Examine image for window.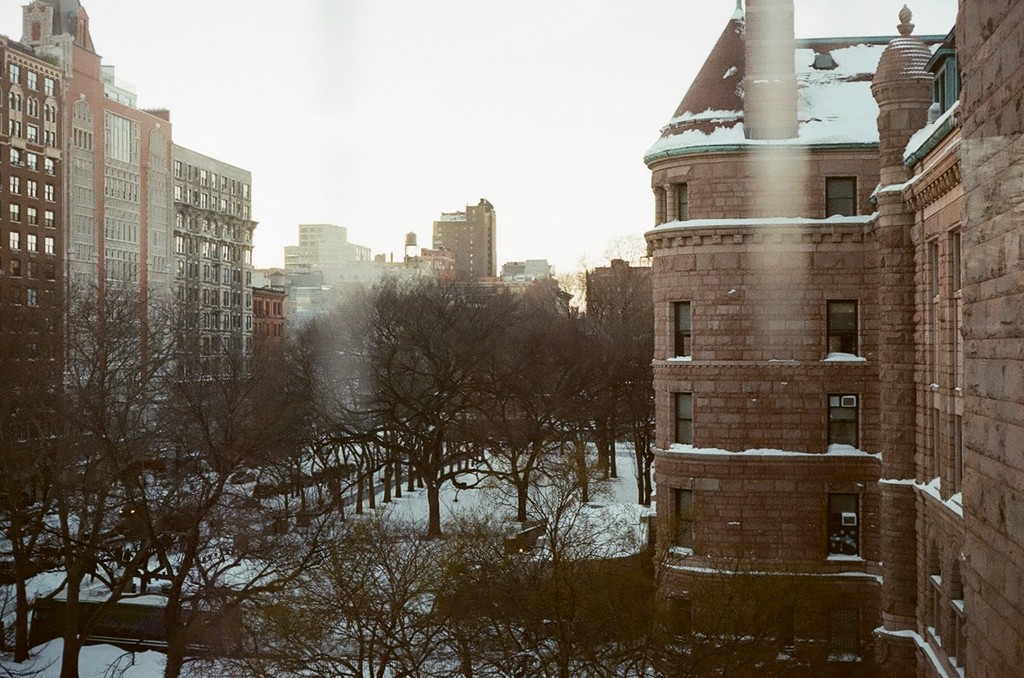
Examination result: select_region(677, 391, 693, 445).
